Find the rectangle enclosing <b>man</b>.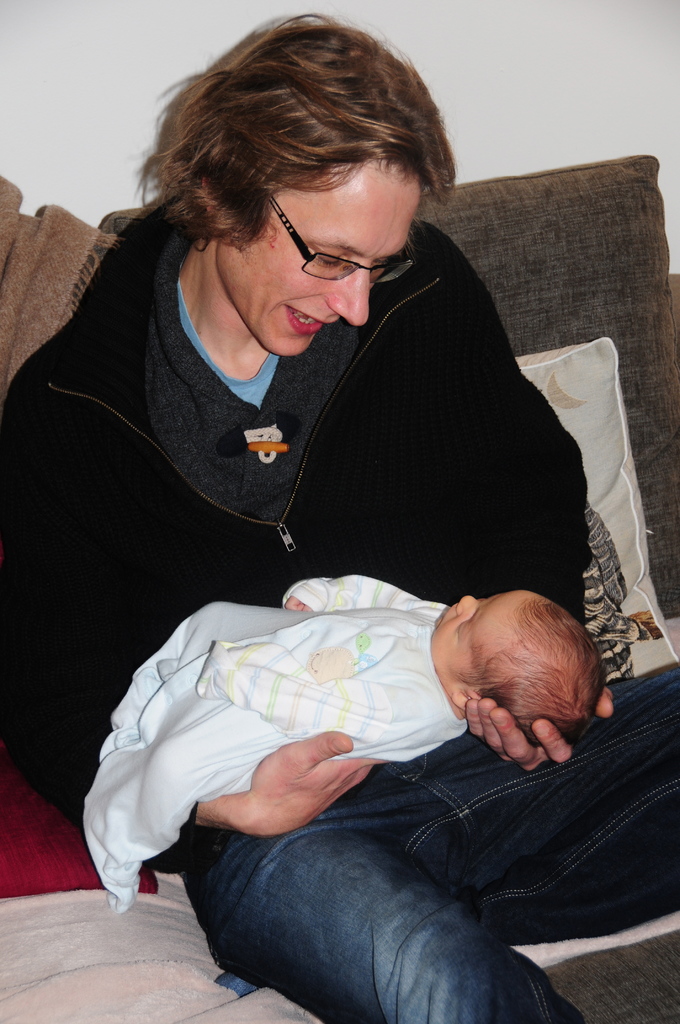
(x1=0, y1=8, x2=679, y2=1023).
